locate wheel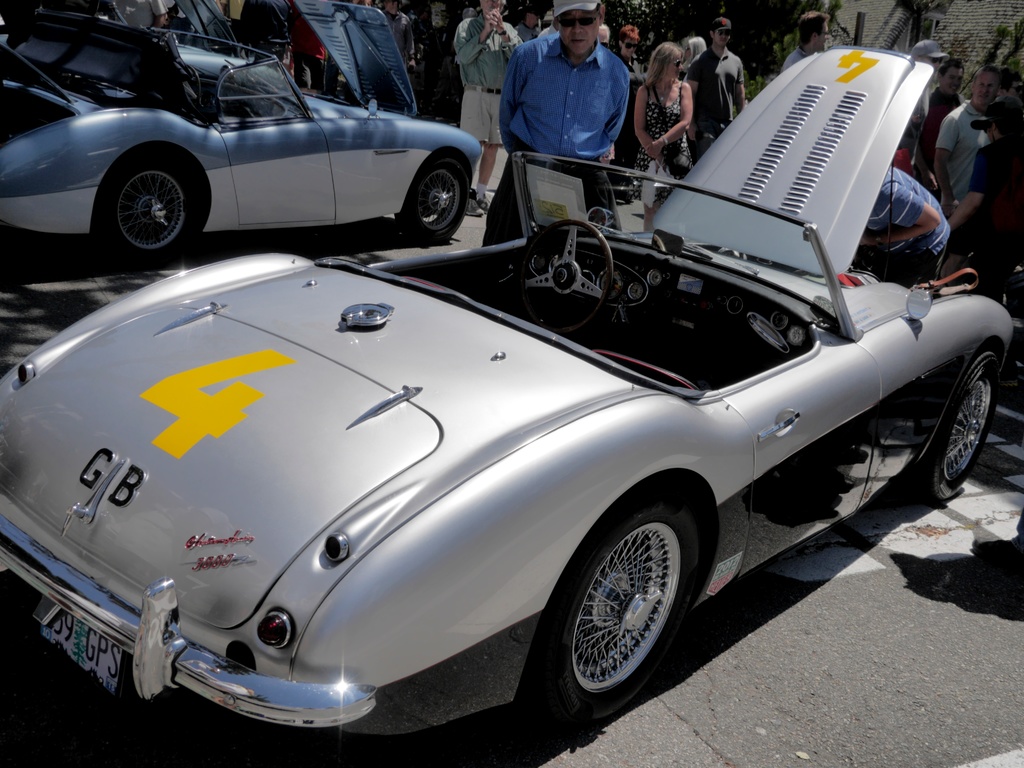
crop(541, 503, 704, 707)
